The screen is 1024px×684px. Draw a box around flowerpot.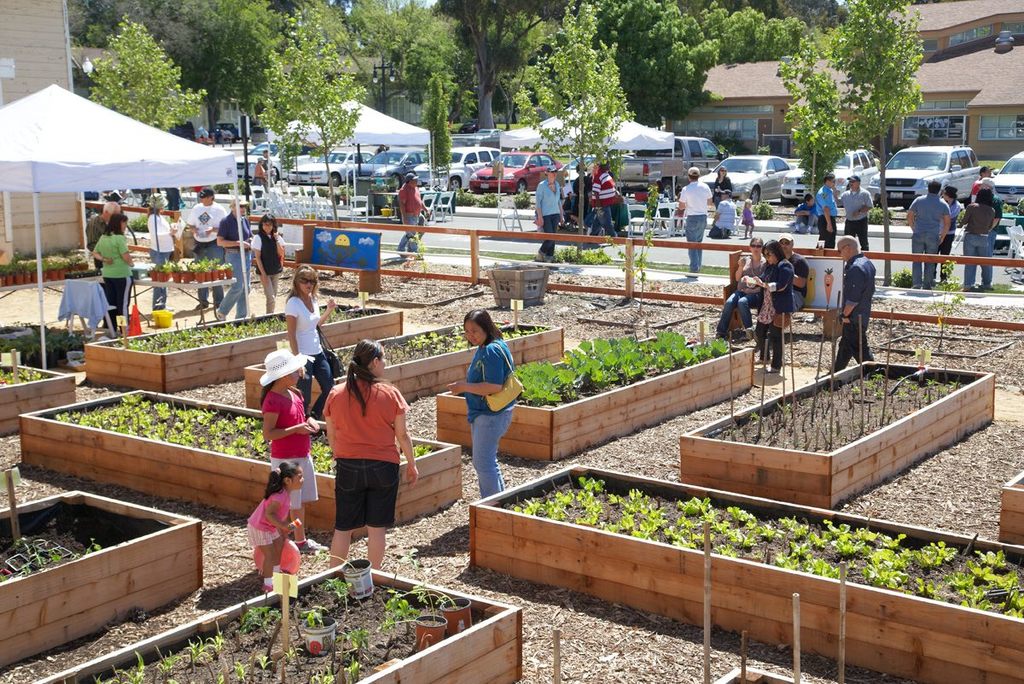
[left=343, top=555, right=375, bottom=598].
